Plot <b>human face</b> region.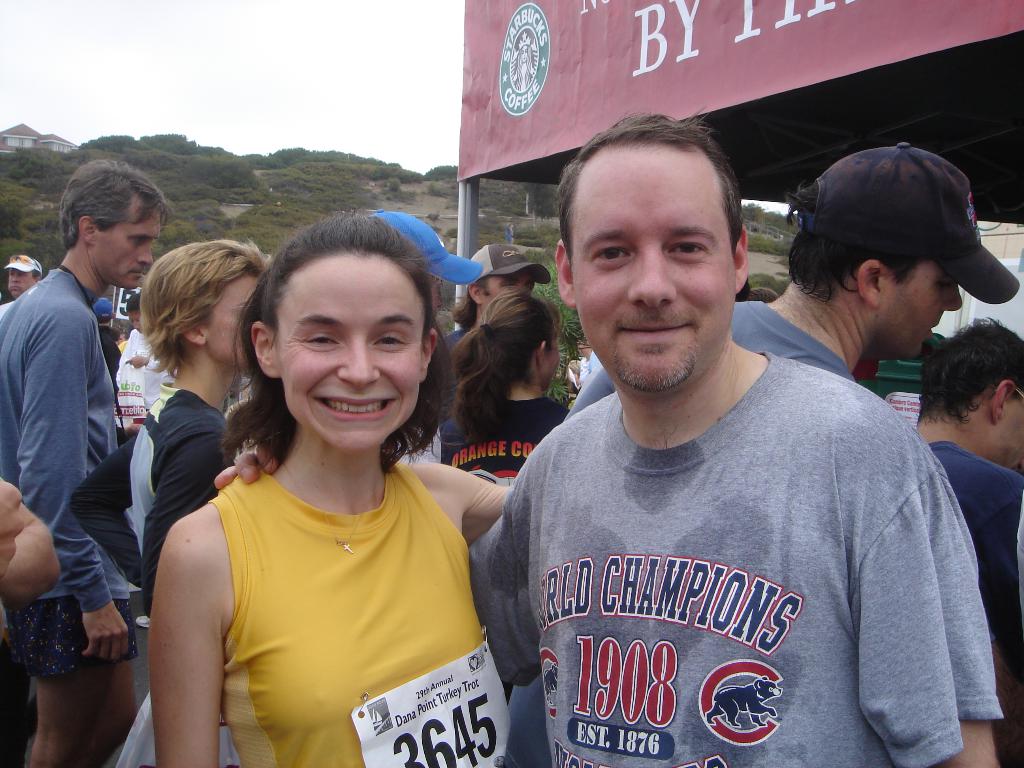
Plotted at <region>129, 312, 143, 332</region>.
